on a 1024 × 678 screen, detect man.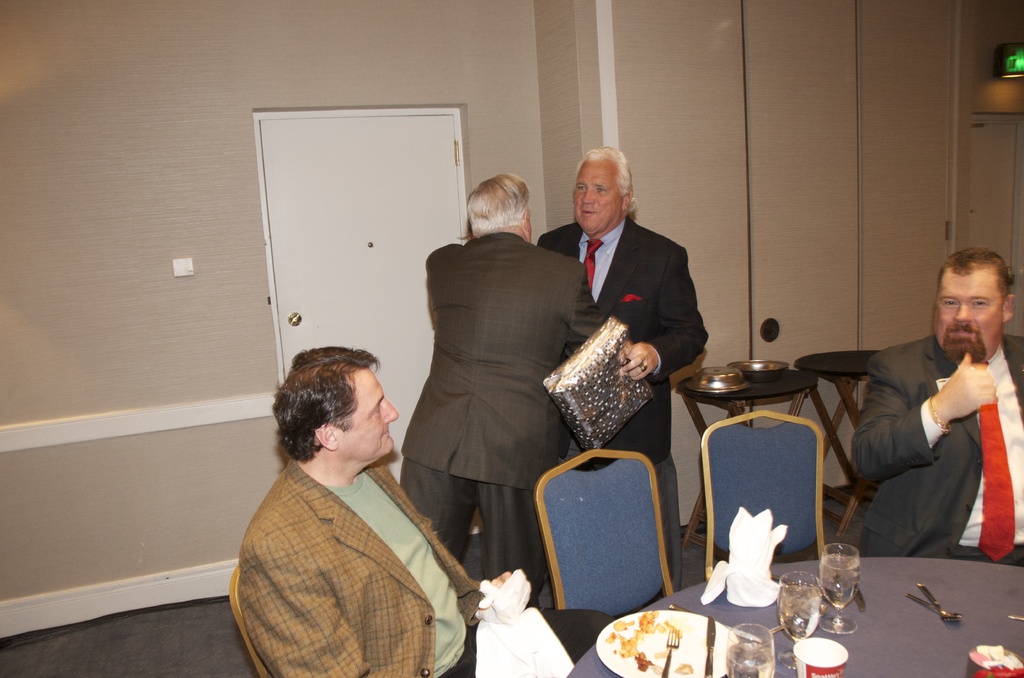
840/254/1021/576.
